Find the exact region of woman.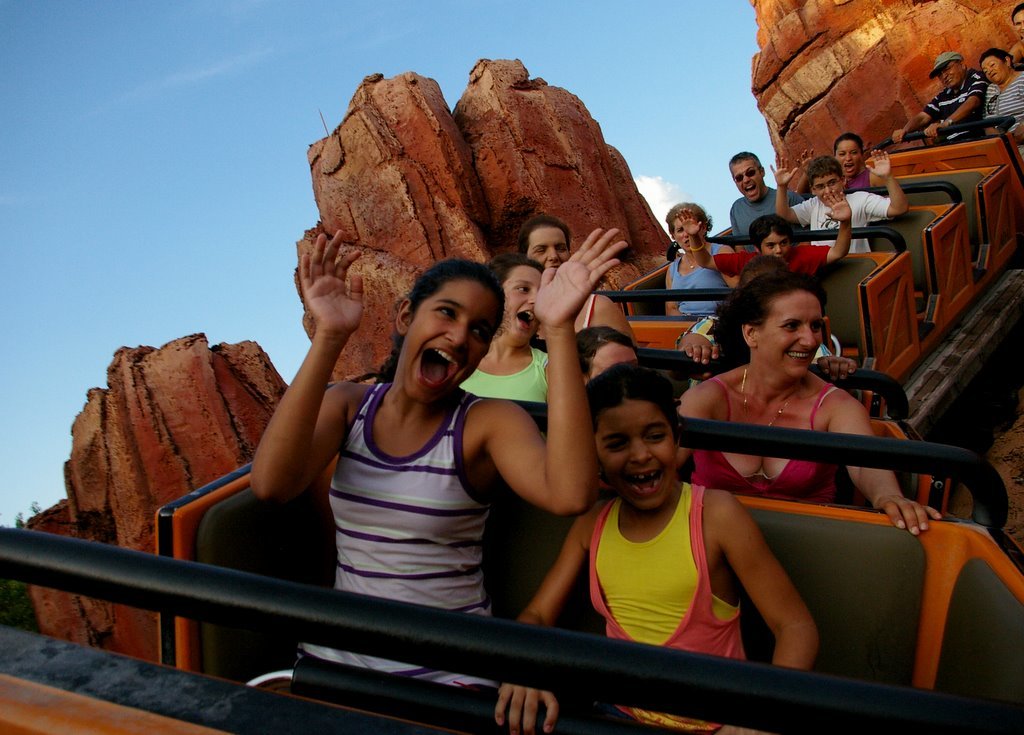
Exact region: <bbox>827, 119, 898, 193</bbox>.
